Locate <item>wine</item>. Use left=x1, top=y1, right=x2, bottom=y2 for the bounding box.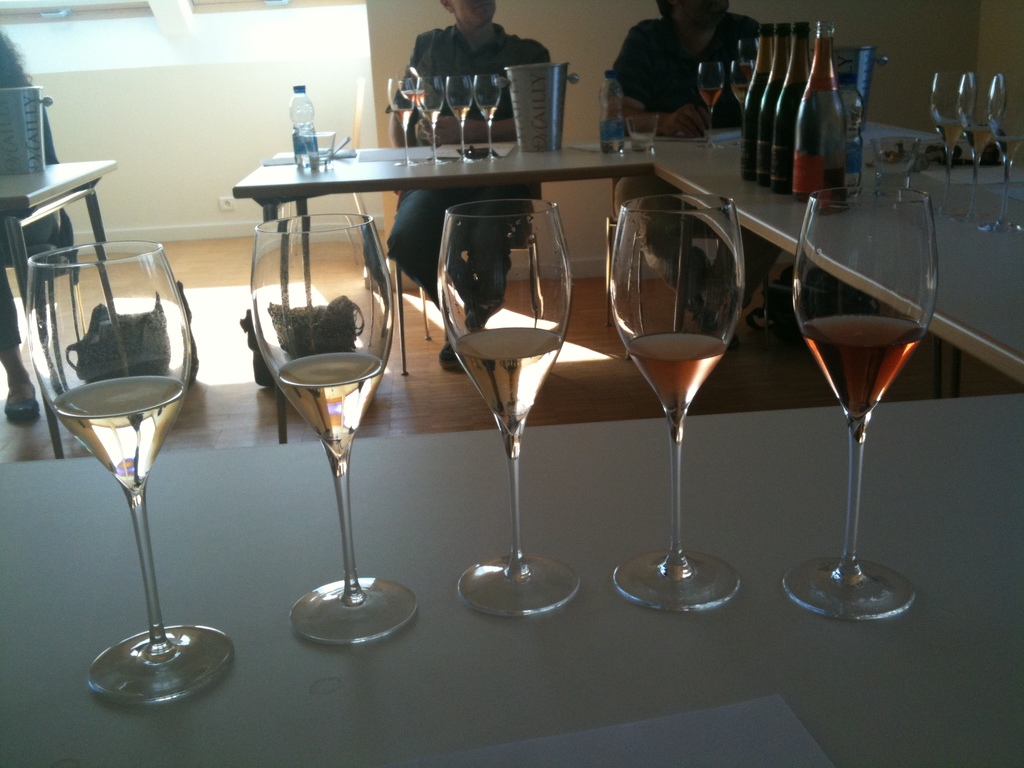
left=57, top=372, right=182, bottom=501.
